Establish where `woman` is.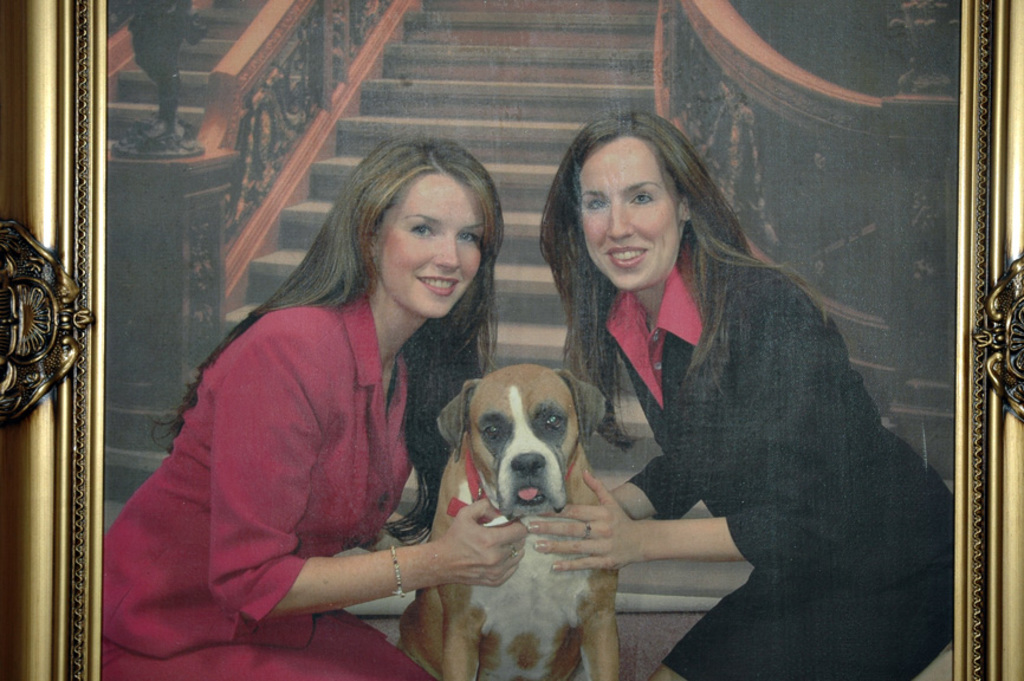
Established at <box>529,110,959,680</box>.
